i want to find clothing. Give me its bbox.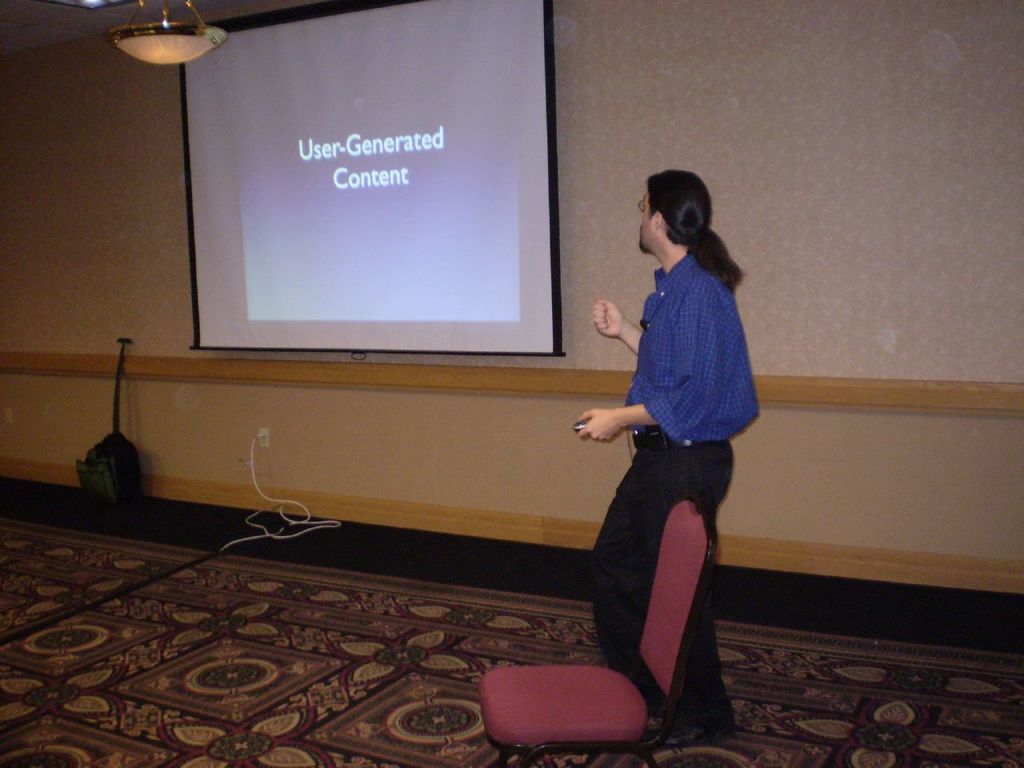
(x1=608, y1=227, x2=759, y2=500).
